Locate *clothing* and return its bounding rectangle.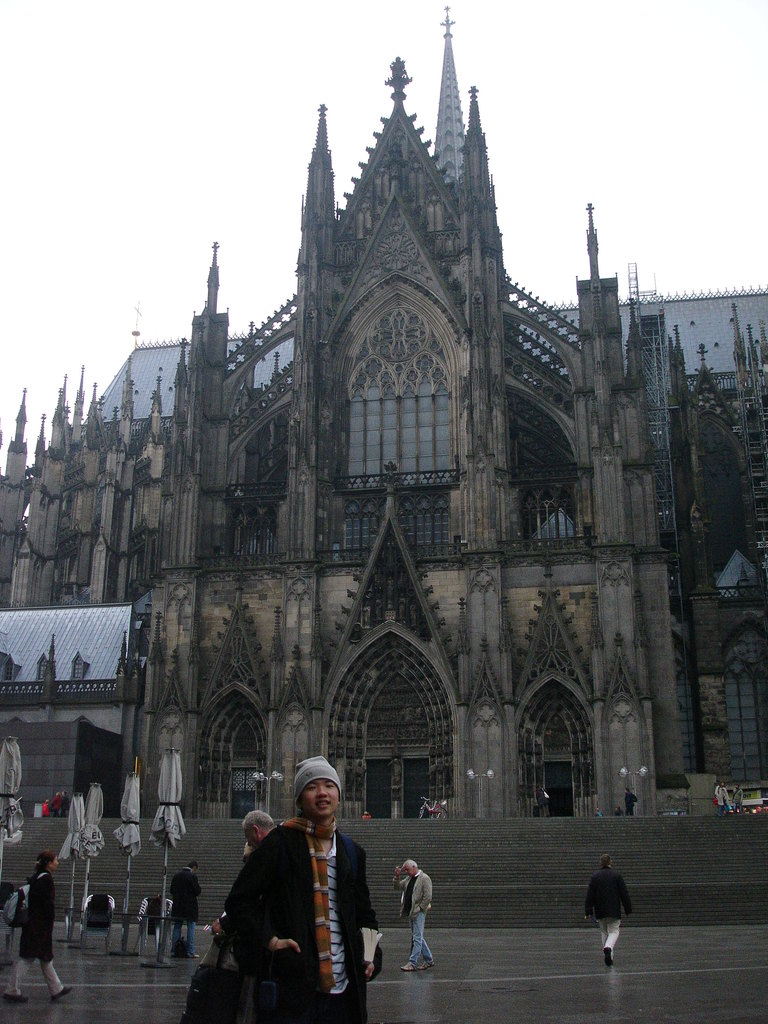
(x1=586, y1=874, x2=627, y2=959).
